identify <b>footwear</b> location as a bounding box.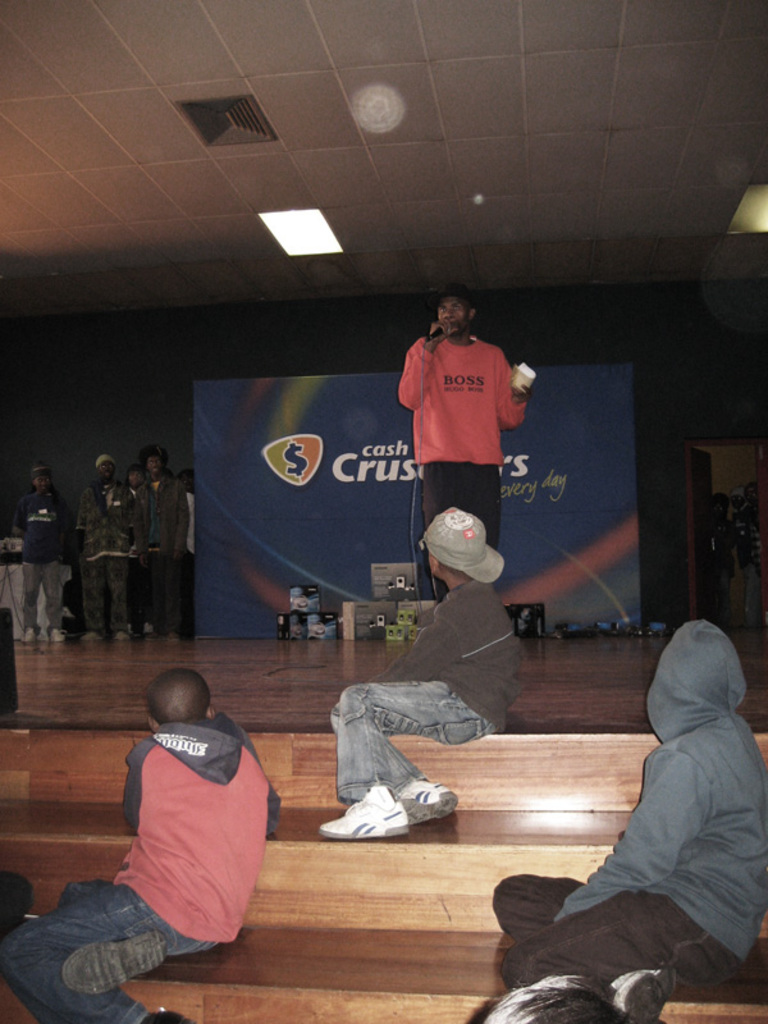
locate(20, 626, 40, 643).
